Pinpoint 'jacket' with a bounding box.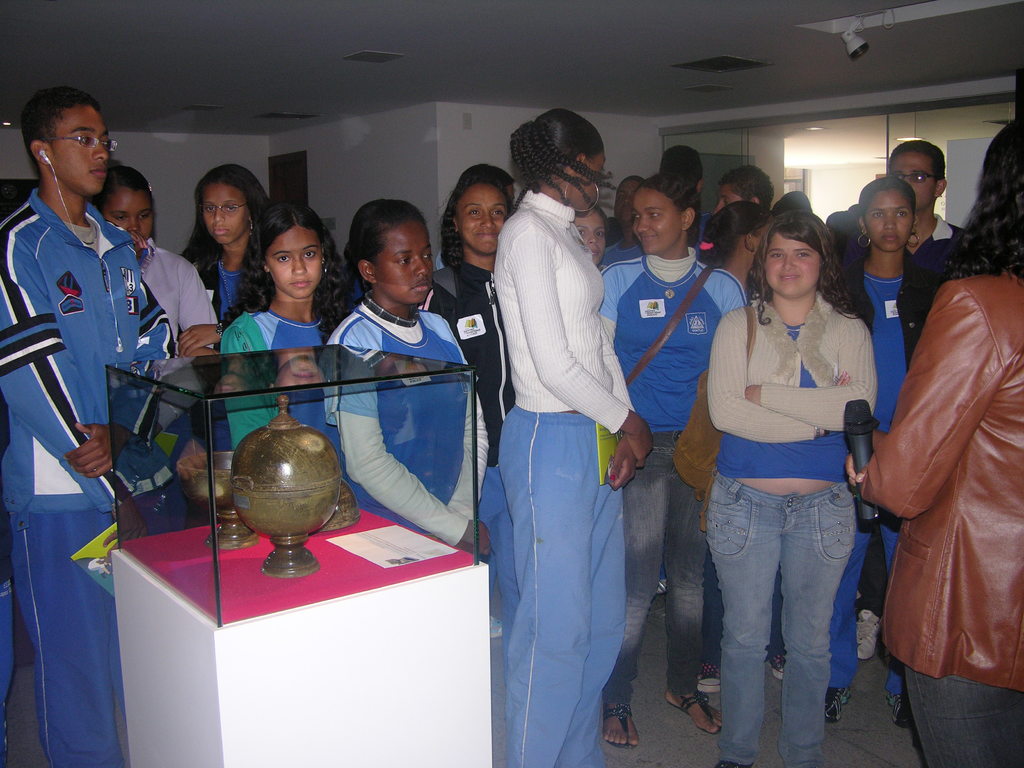
705/292/876/448.
